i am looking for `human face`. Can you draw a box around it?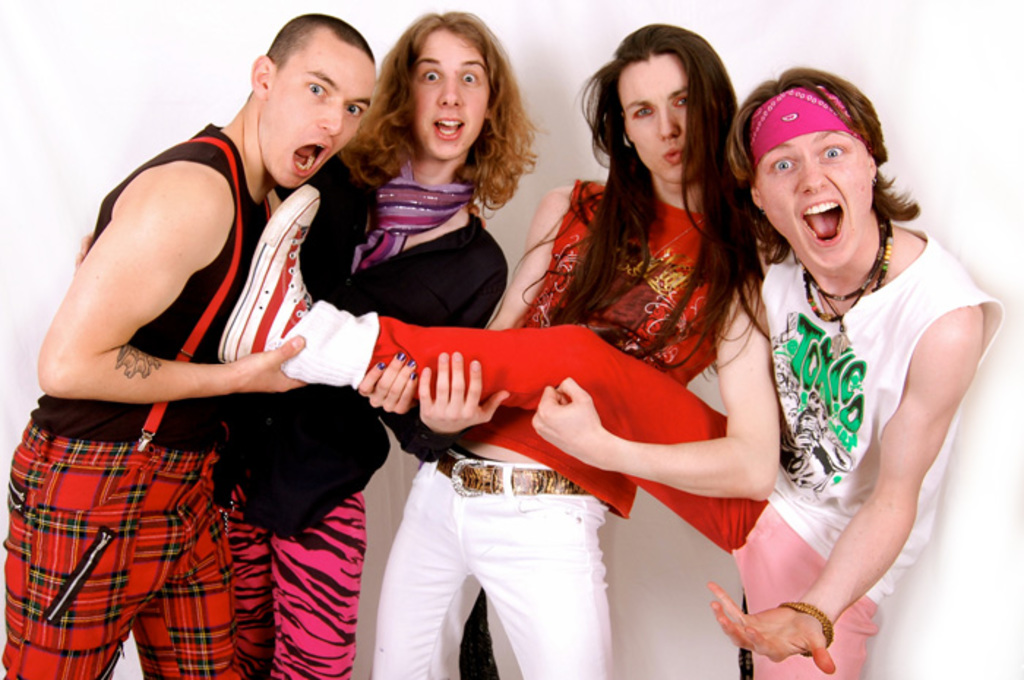
Sure, the bounding box is select_region(260, 32, 379, 189).
